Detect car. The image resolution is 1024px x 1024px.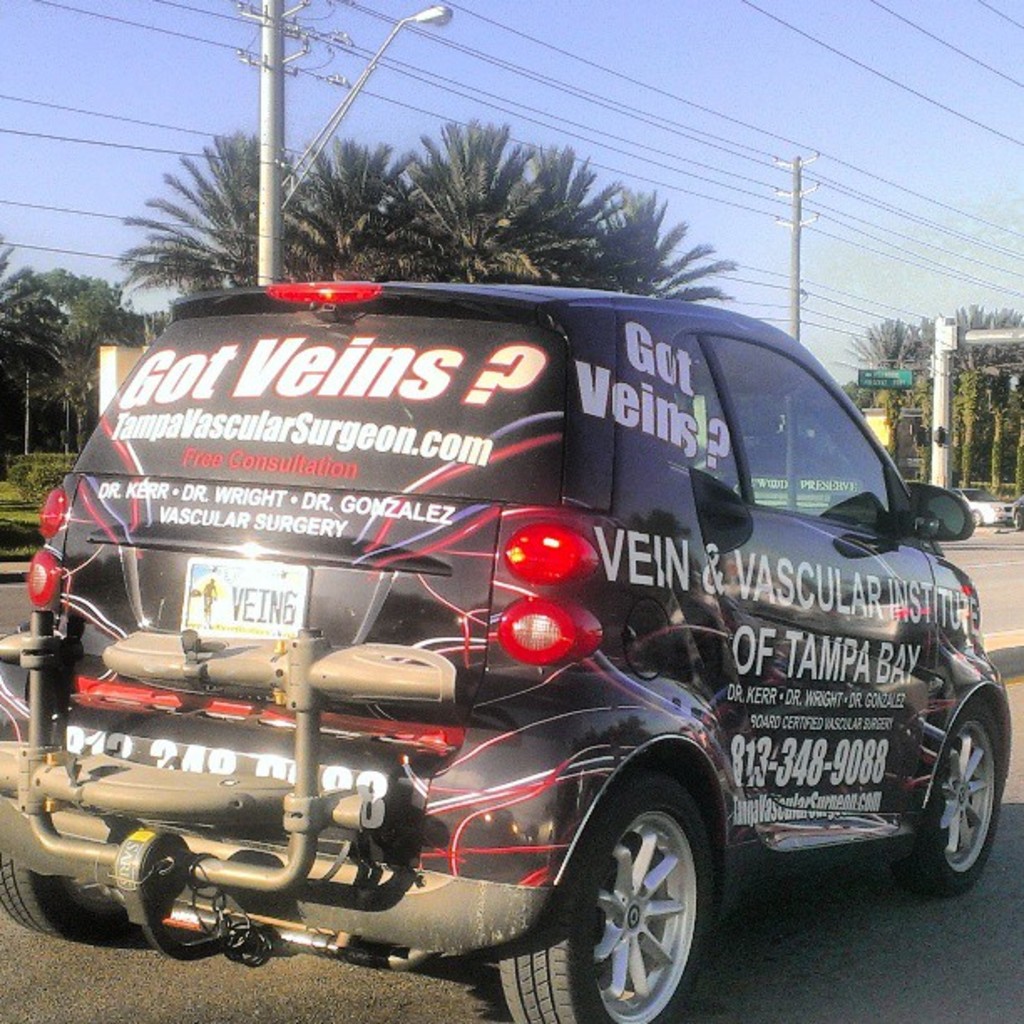
0/279/1017/1022.
